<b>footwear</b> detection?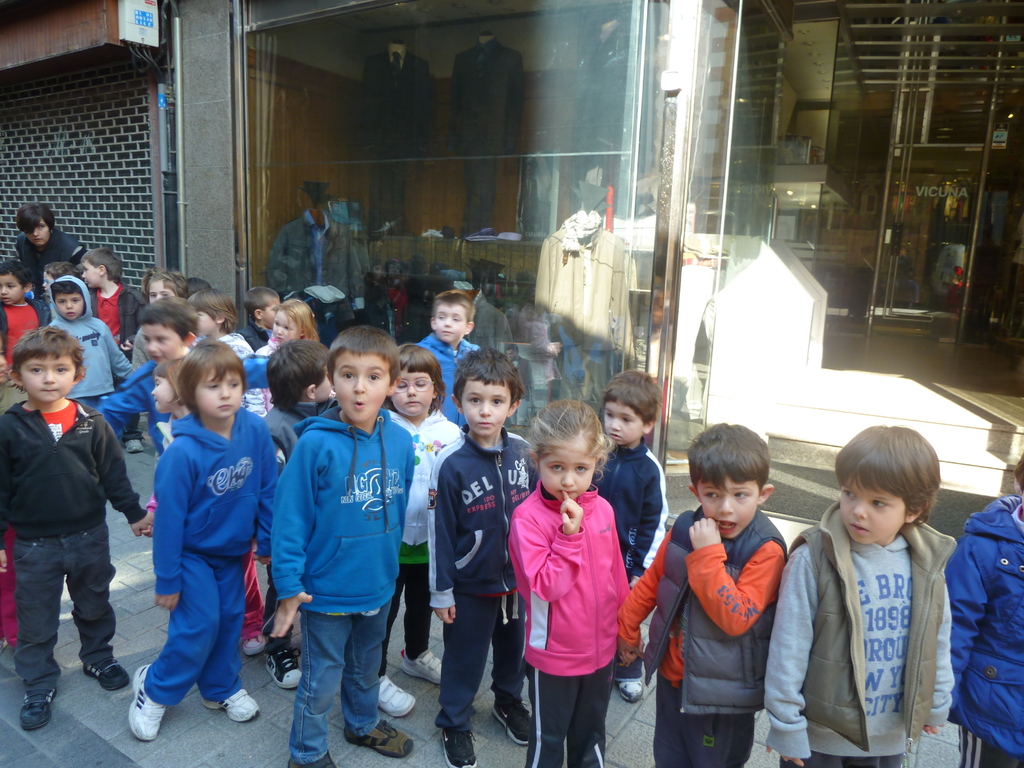
<bbox>244, 634, 264, 655</bbox>
